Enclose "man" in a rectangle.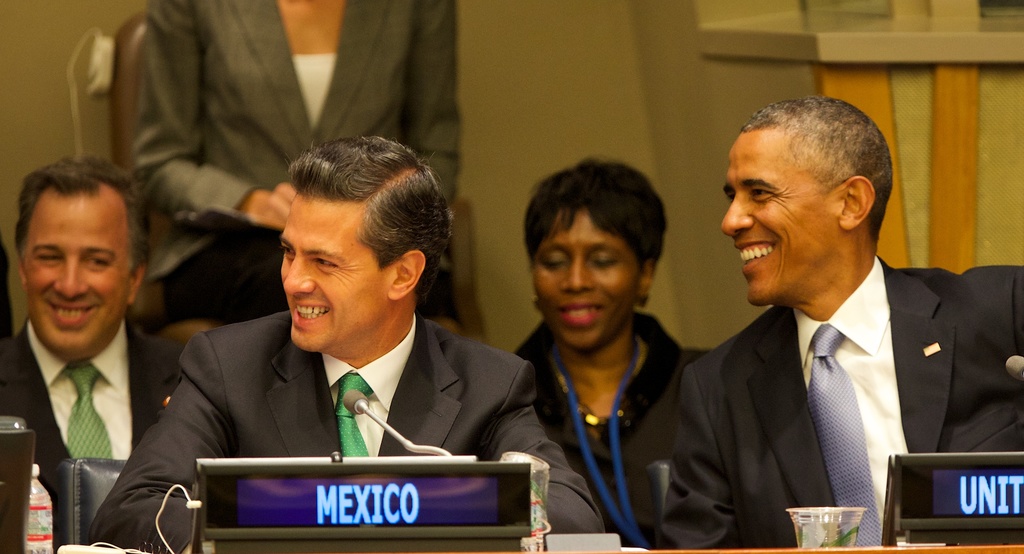
detection(613, 97, 1023, 553).
